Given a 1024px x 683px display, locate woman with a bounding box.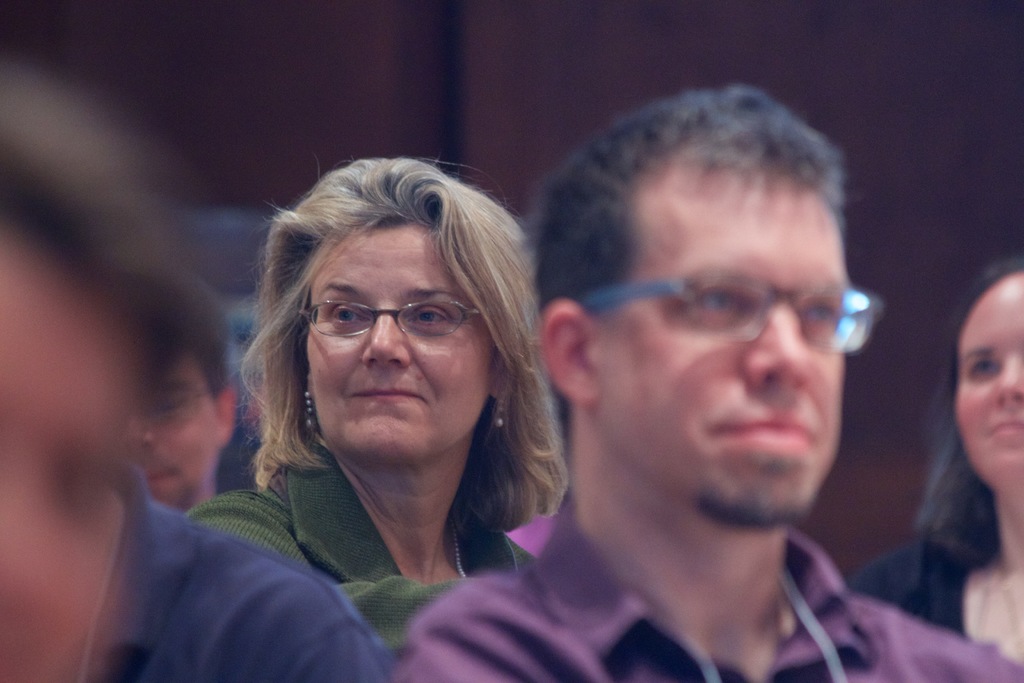
Located: bbox=(853, 251, 1022, 682).
